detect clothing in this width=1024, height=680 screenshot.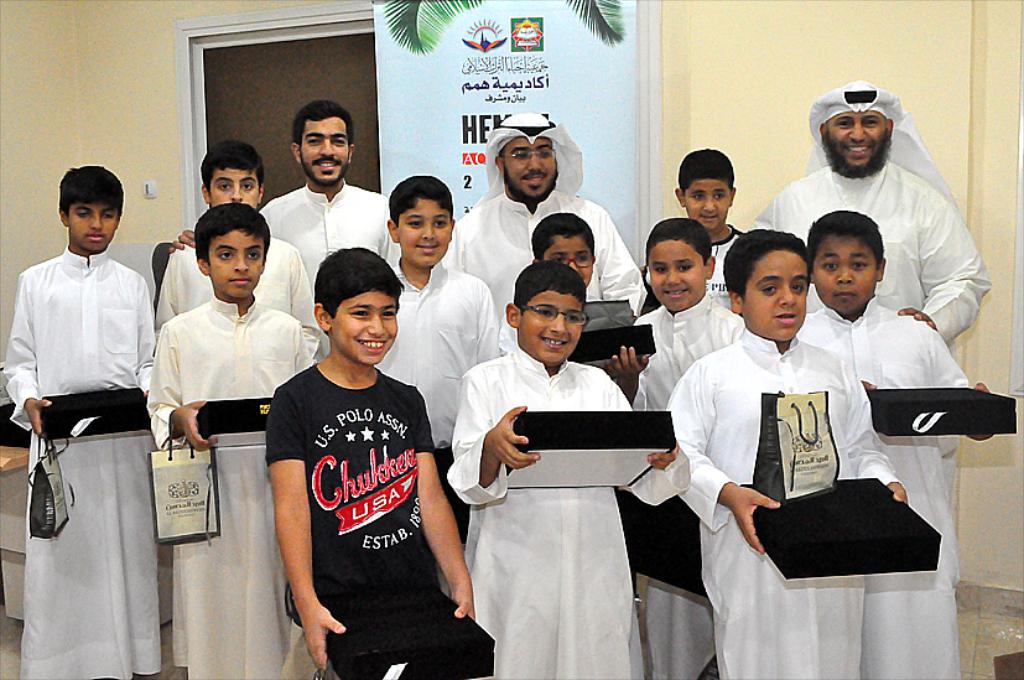
Detection: 258, 337, 492, 679.
